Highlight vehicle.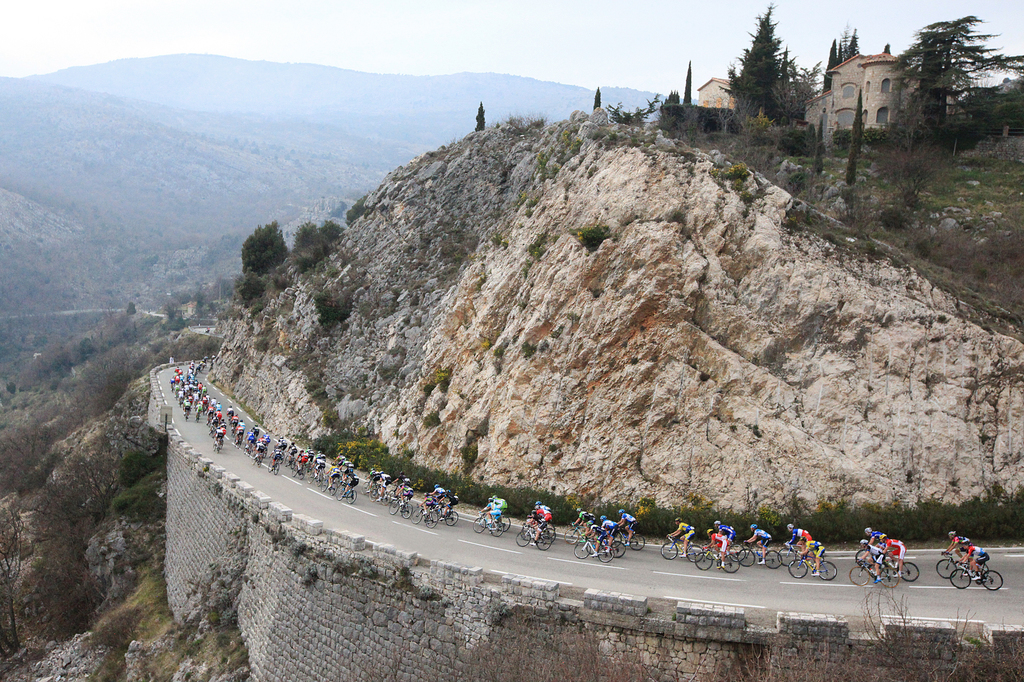
Highlighted region: 935 541 1009 603.
